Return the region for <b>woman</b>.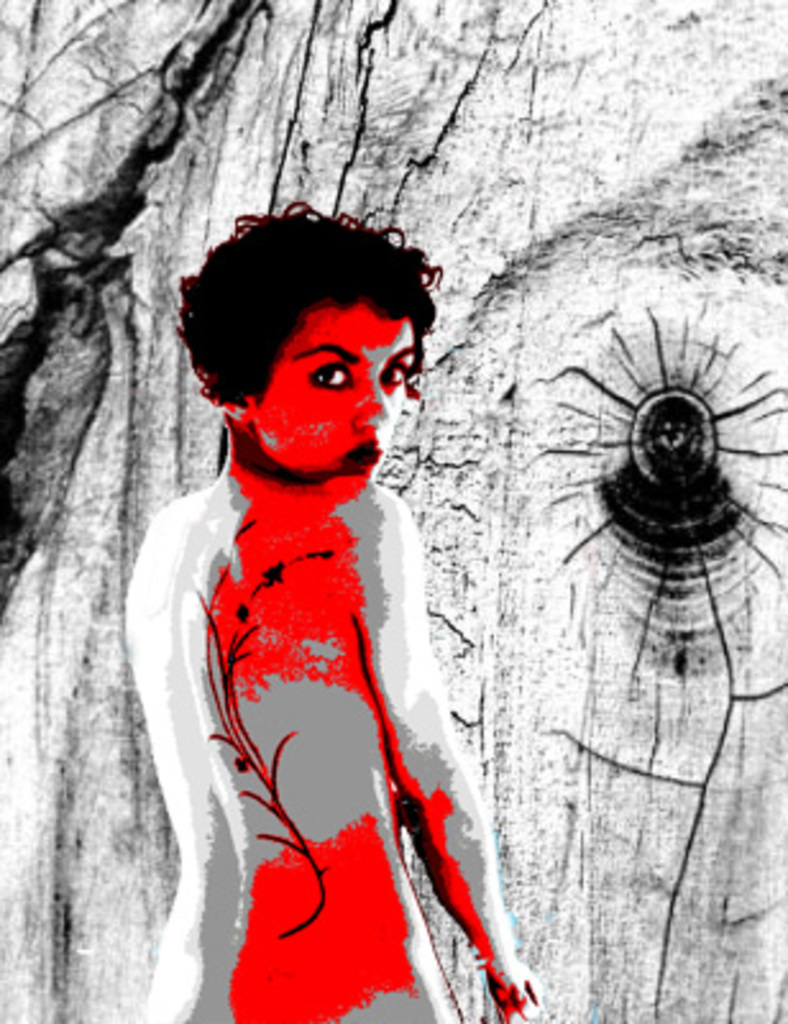
[123,187,563,965].
